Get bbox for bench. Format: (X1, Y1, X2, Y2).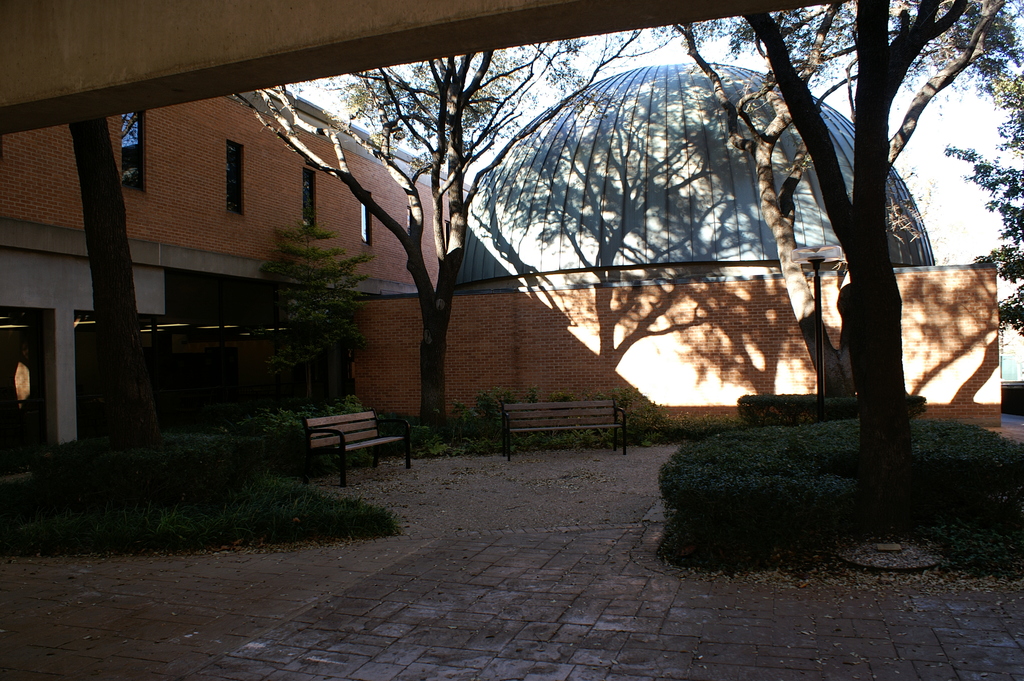
(288, 410, 403, 480).
